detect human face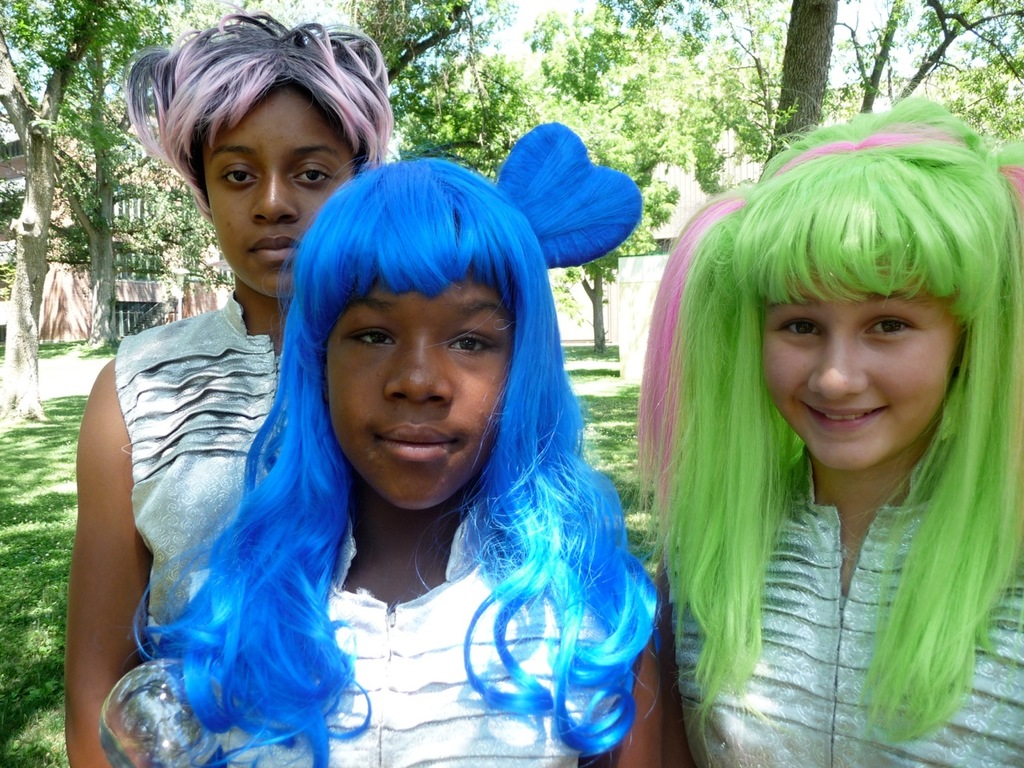
[left=202, top=84, right=357, bottom=298]
